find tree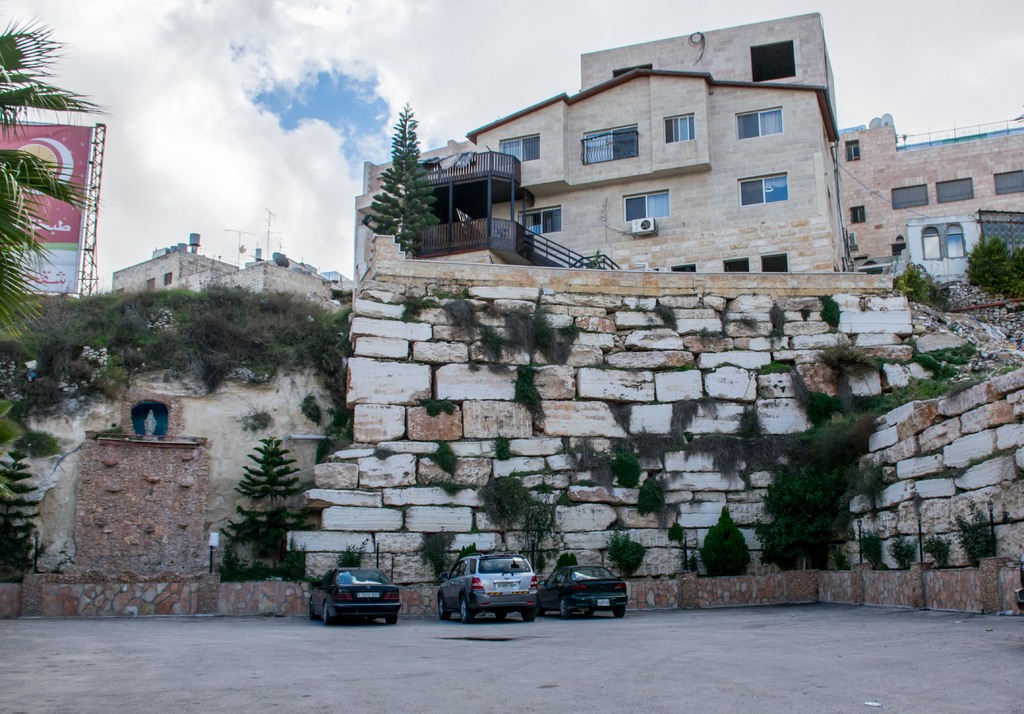
bbox=[232, 434, 302, 514]
